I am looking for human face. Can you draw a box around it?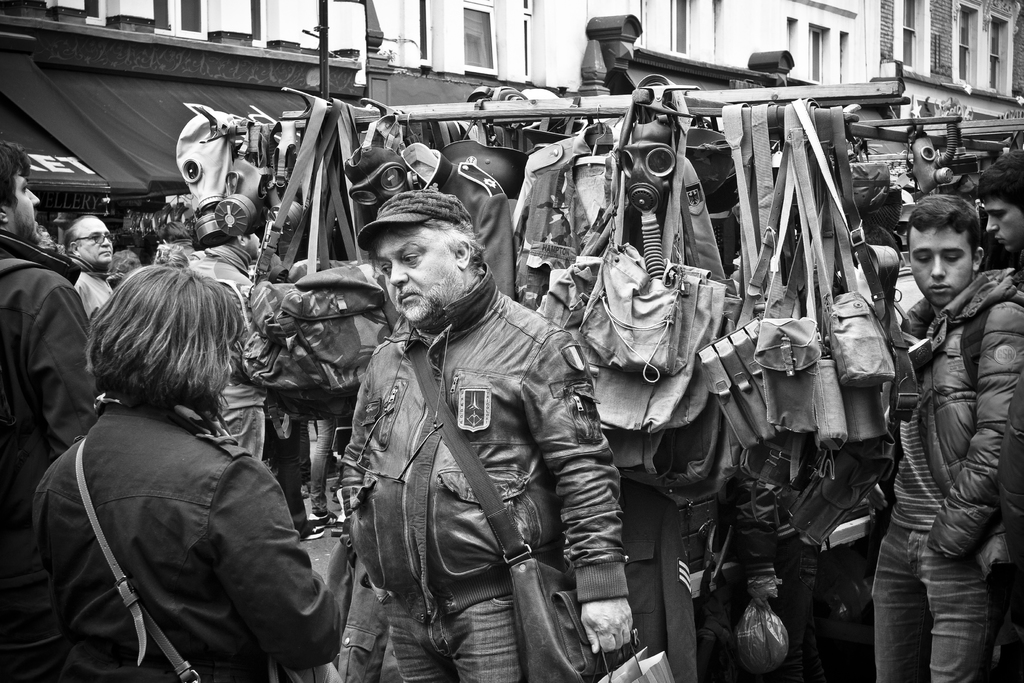
Sure, the bounding box is Rect(375, 227, 458, 318).
